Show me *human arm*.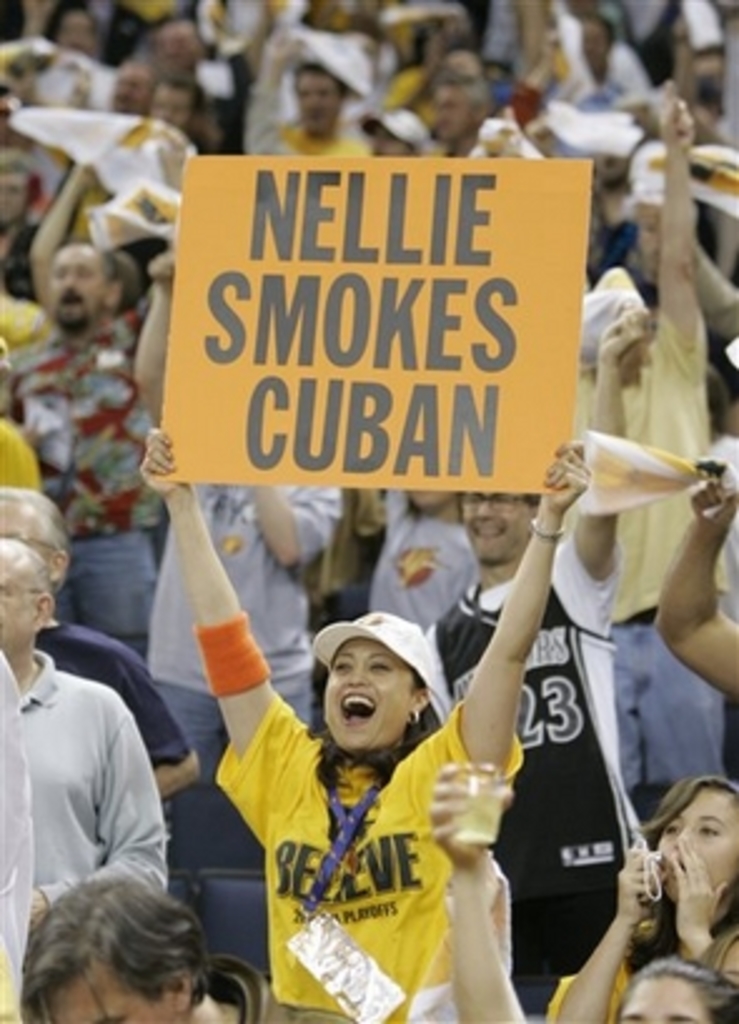
*human arm* is here: (x1=143, y1=423, x2=293, y2=801).
